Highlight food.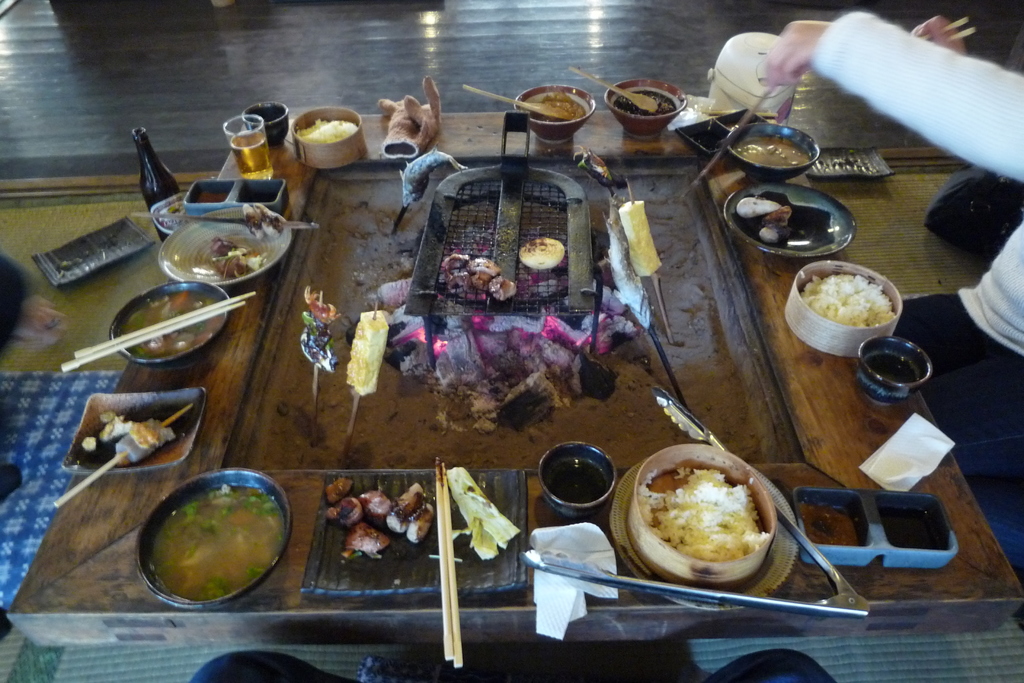
Highlighted region: x1=81 y1=415 x2=180 y2=466.
